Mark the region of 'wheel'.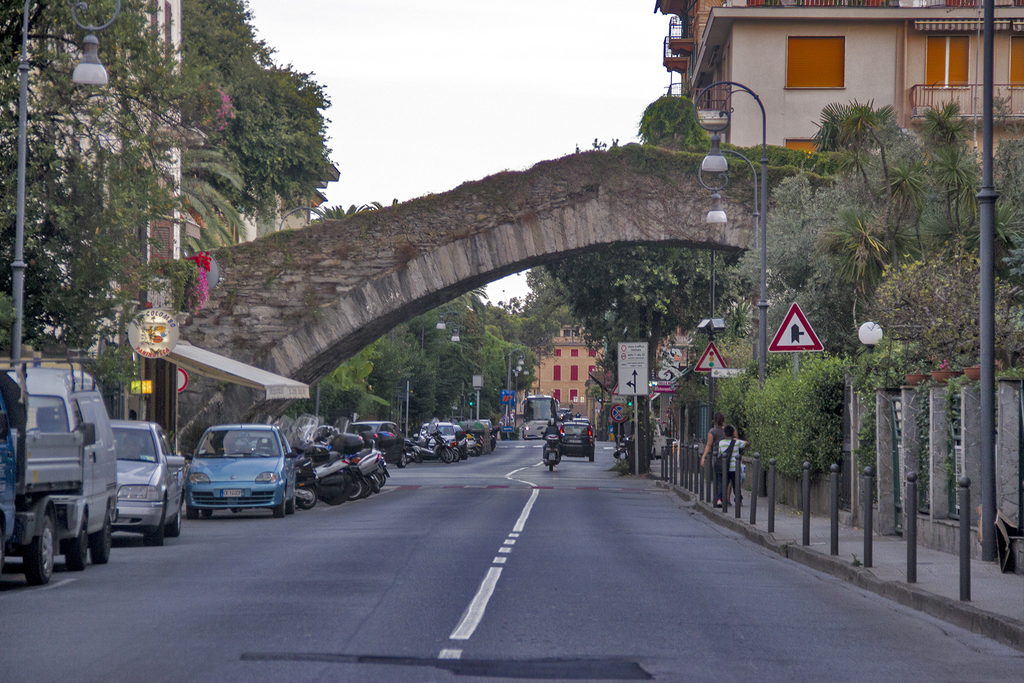
Region: left=146, top=504, right=164, bottom=547.
